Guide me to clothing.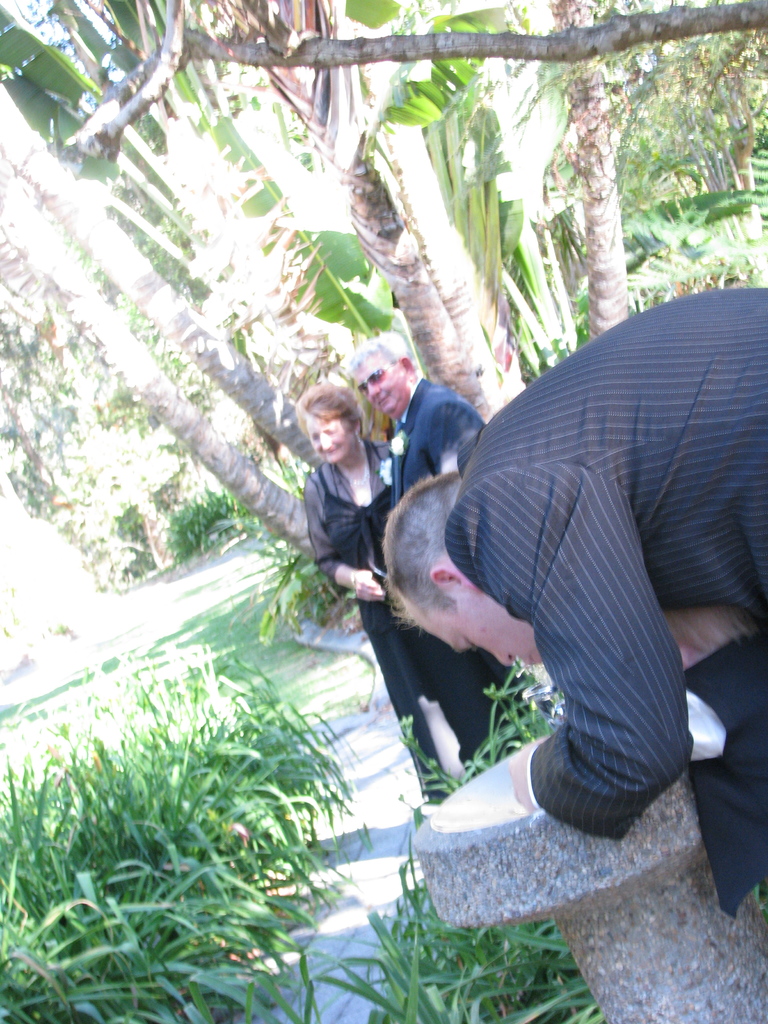
Guidance: box(382, 371, 520, 717).
